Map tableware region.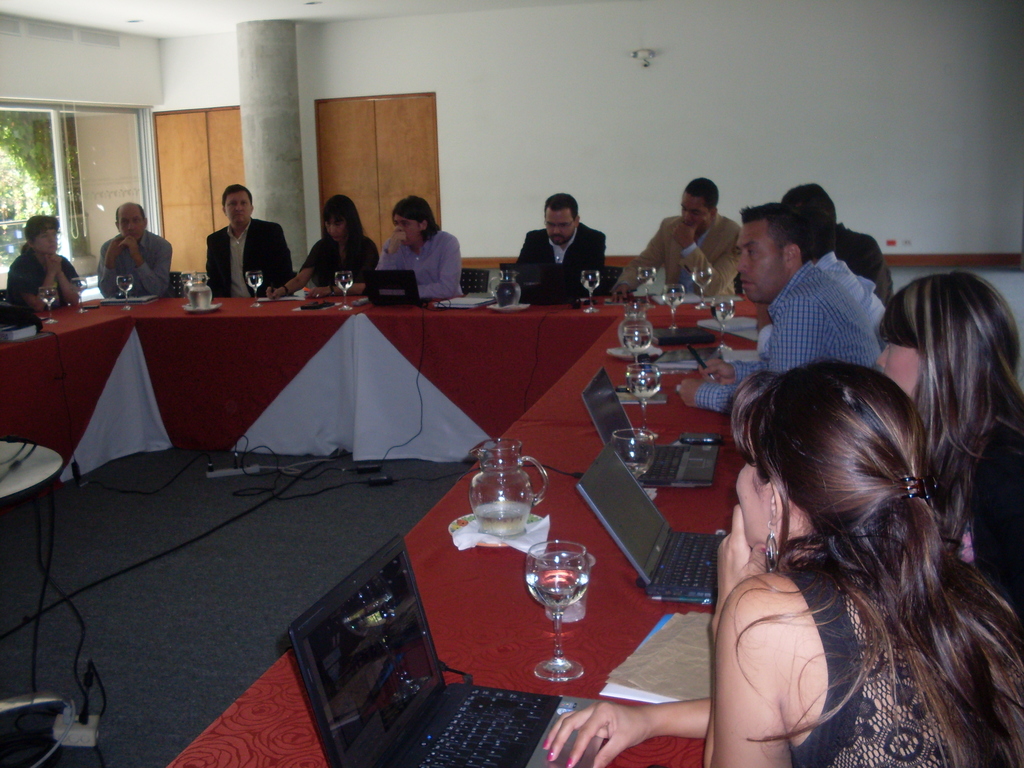
Mapped to [x1=527, y1=538, x2=590, y2=684].
